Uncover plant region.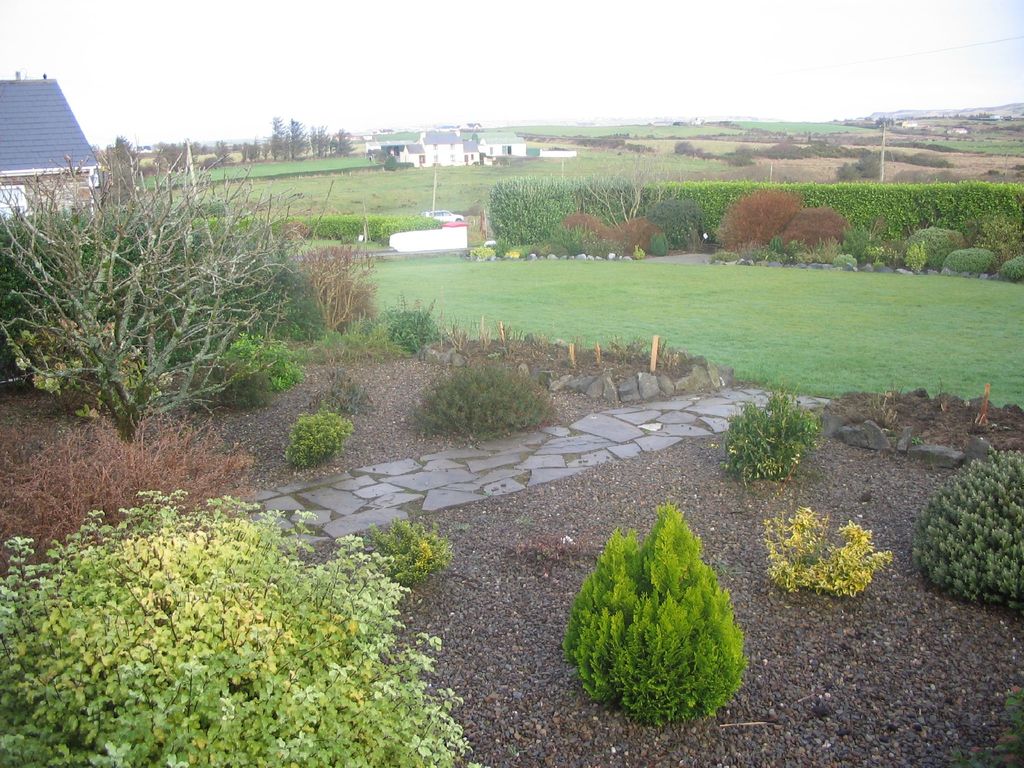
Uncovered: 362:255:1023:422.
